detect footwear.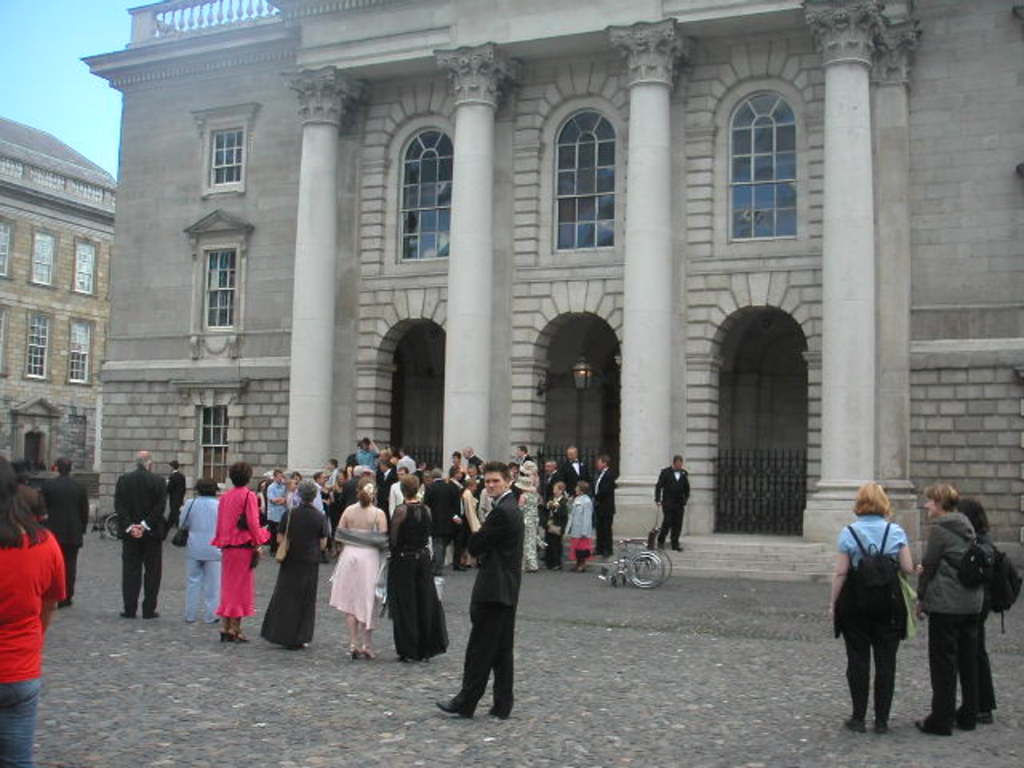
Detected at bbox(147, 613, 157, 616).
